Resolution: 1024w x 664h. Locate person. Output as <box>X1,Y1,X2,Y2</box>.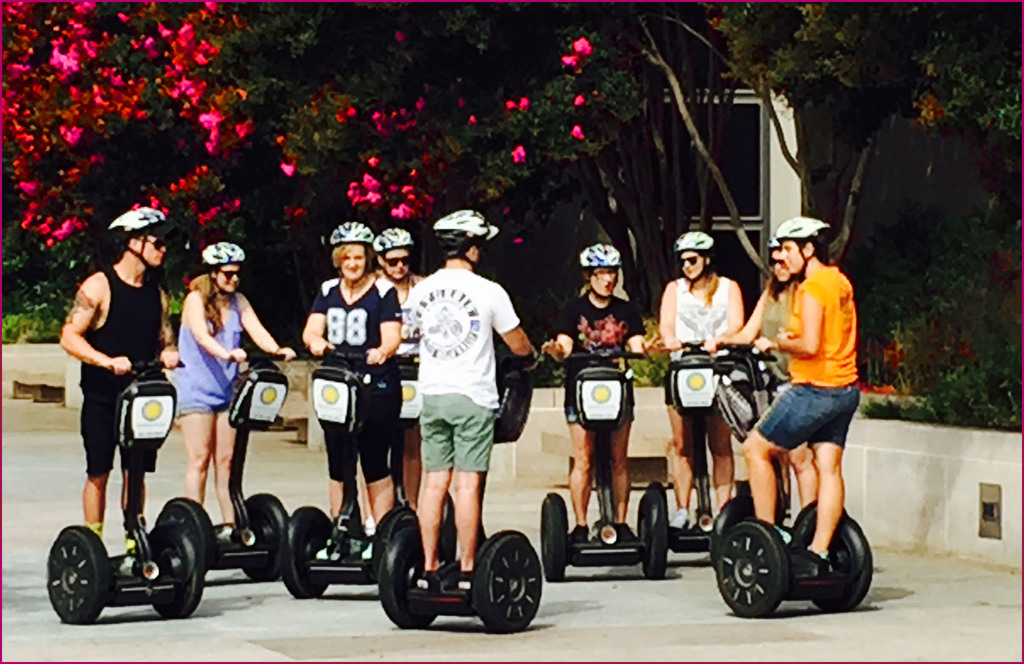
<box>744,217,869,562</box>.
